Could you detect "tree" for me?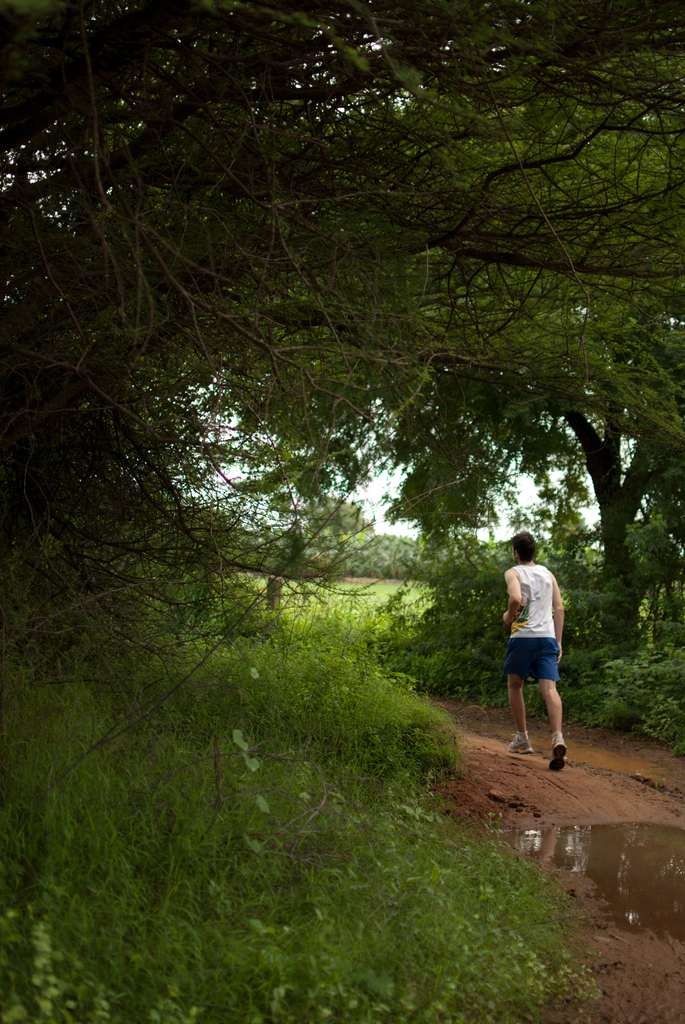
Detection result: rect(448, 299, 684, 633).
